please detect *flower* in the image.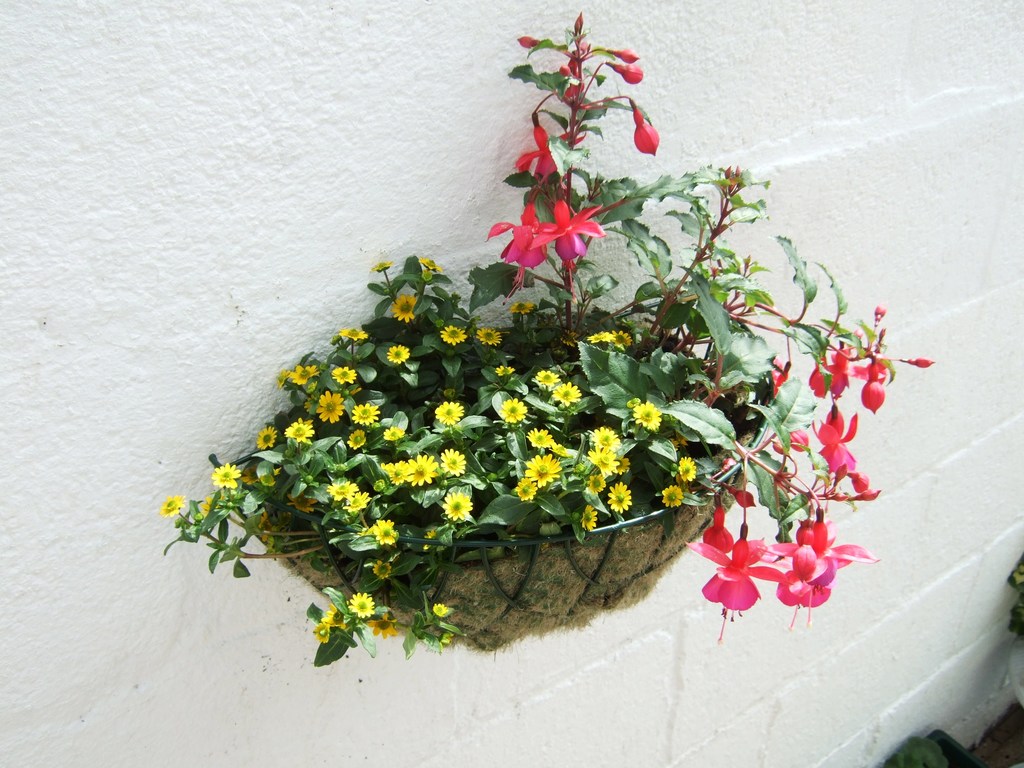
321 599 349 632.
